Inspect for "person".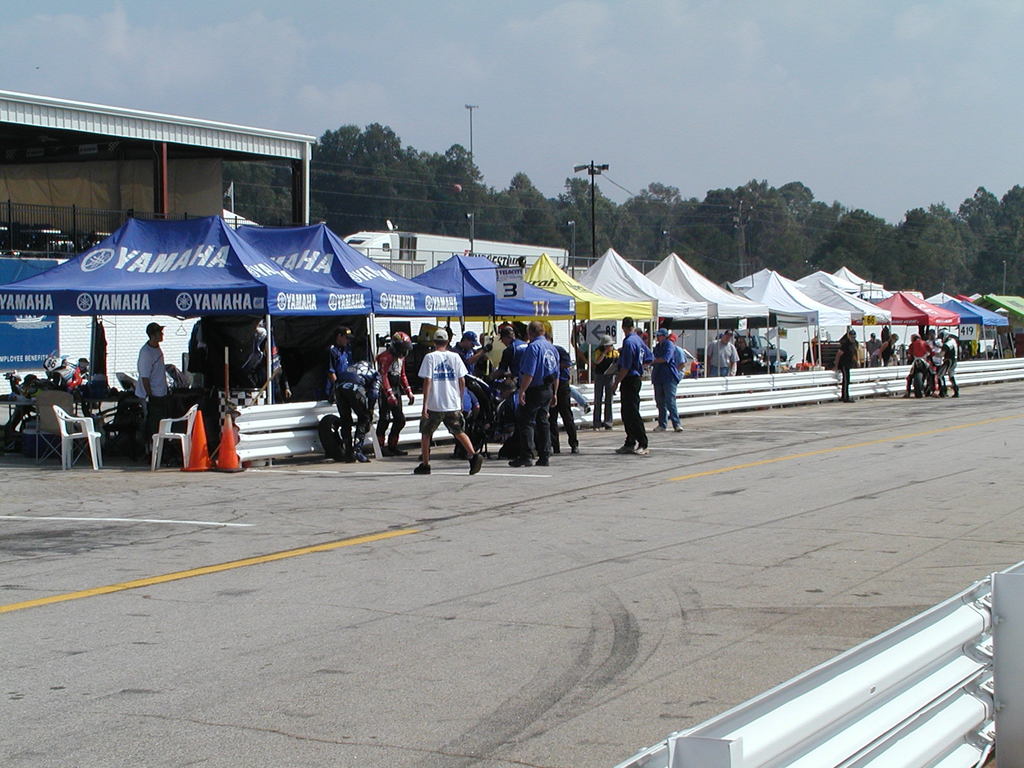
Inspection: 137, 322, 170, 461.
